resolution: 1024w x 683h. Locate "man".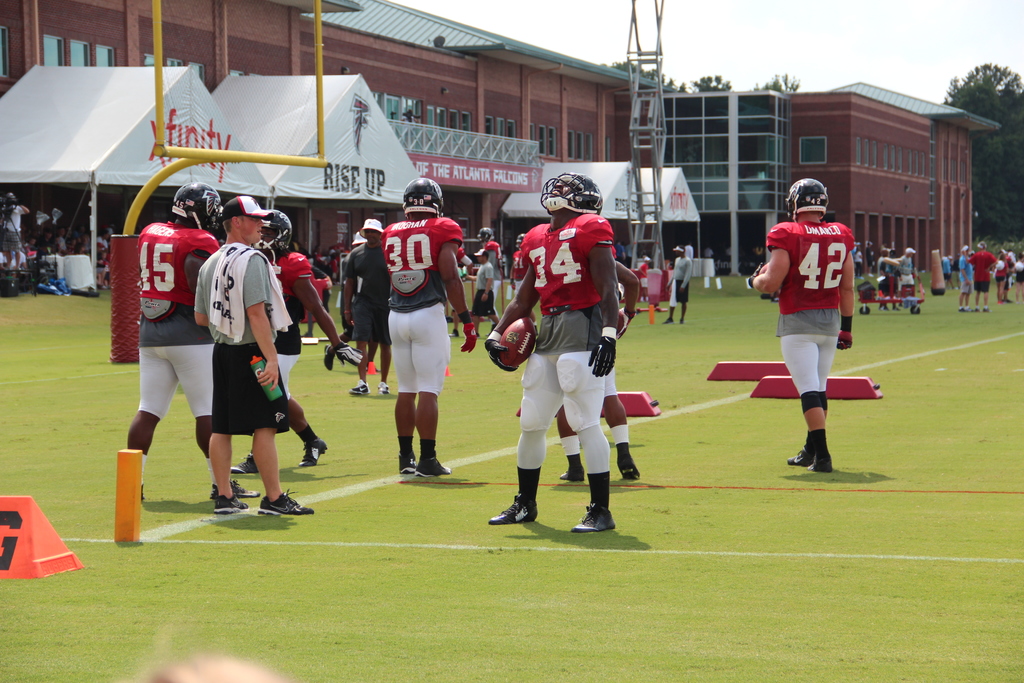
bbox=[475, 226, 502, 262].
